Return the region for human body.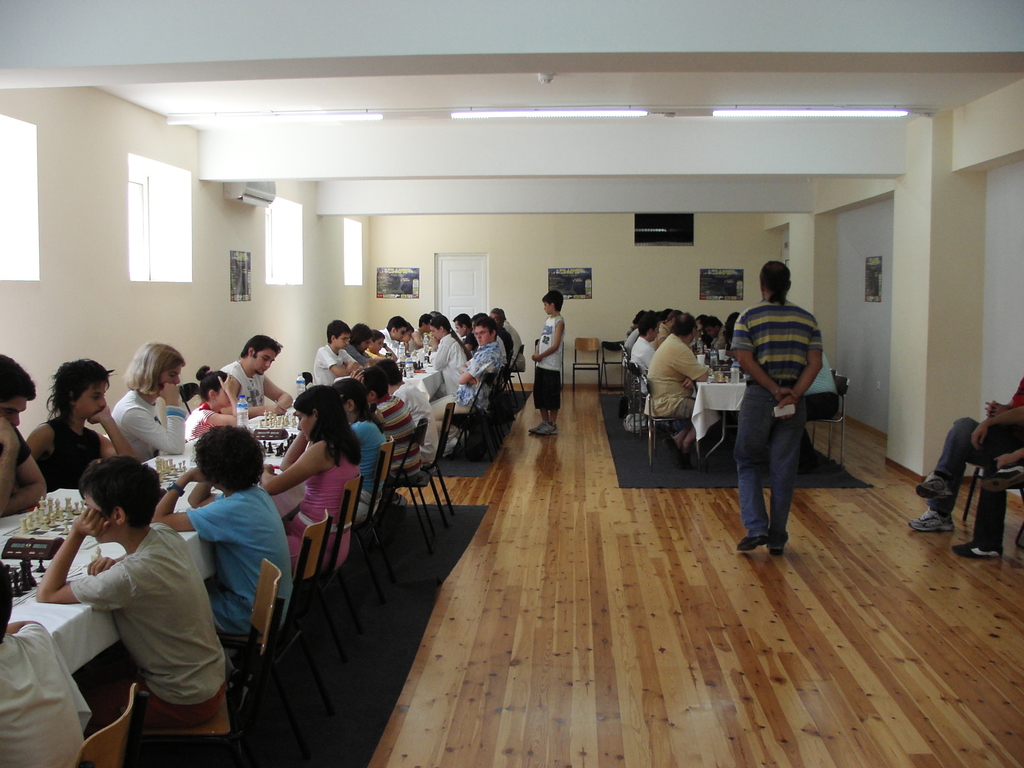
l=185, t=362, r=242, b=442.
